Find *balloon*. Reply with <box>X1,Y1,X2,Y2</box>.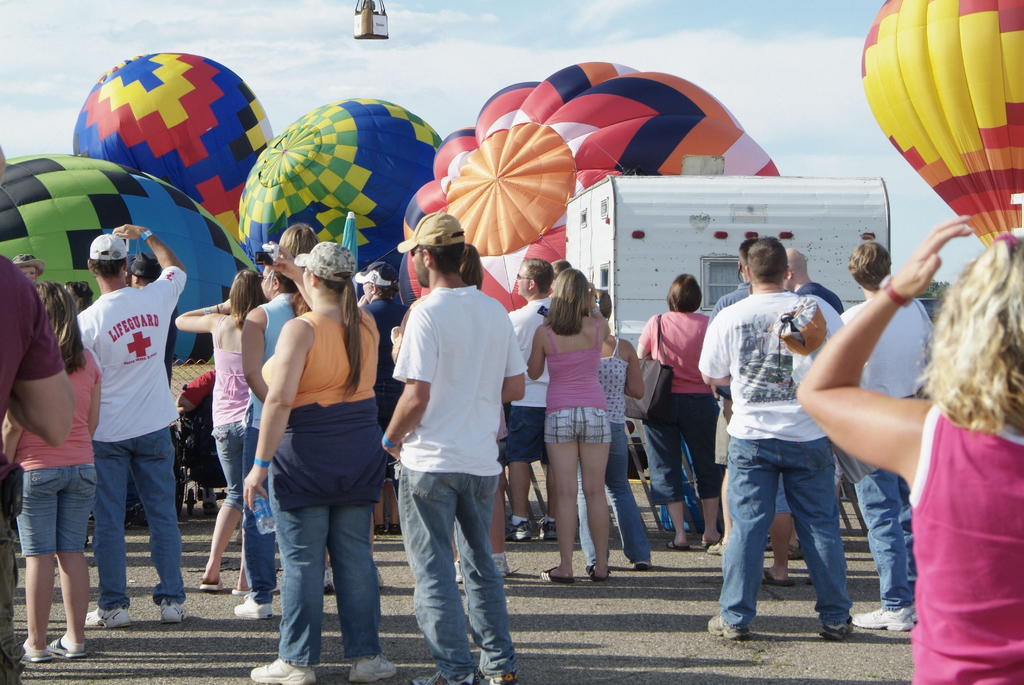
<box>237,95,446,309</box>.
